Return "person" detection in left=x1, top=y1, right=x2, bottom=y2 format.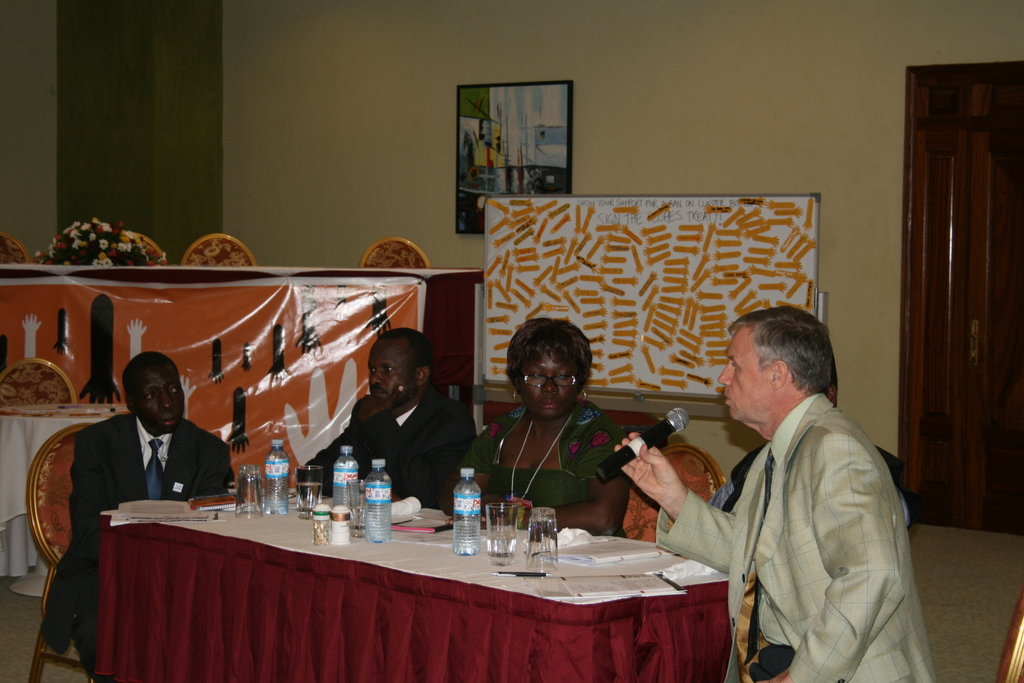
left=82, top=358, right=216, bottom=548.
